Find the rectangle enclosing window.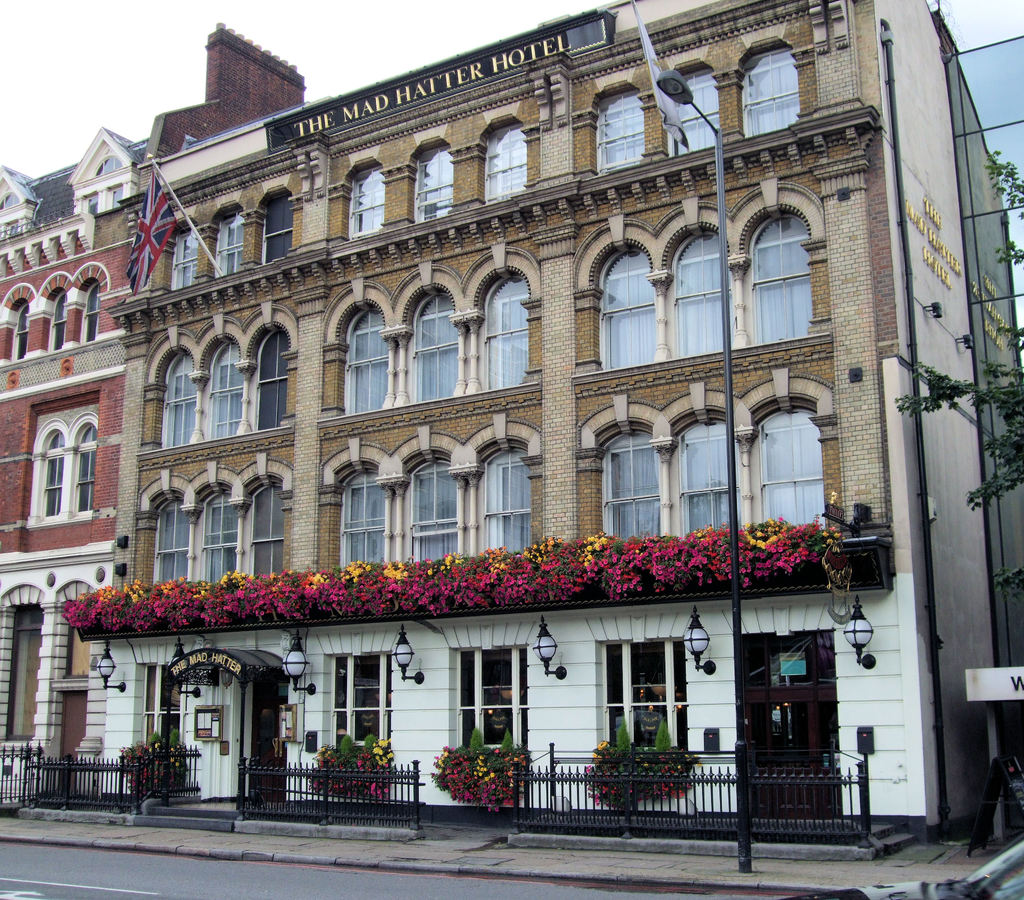
[x1=463, y1=412, x2=542, y2=560].
